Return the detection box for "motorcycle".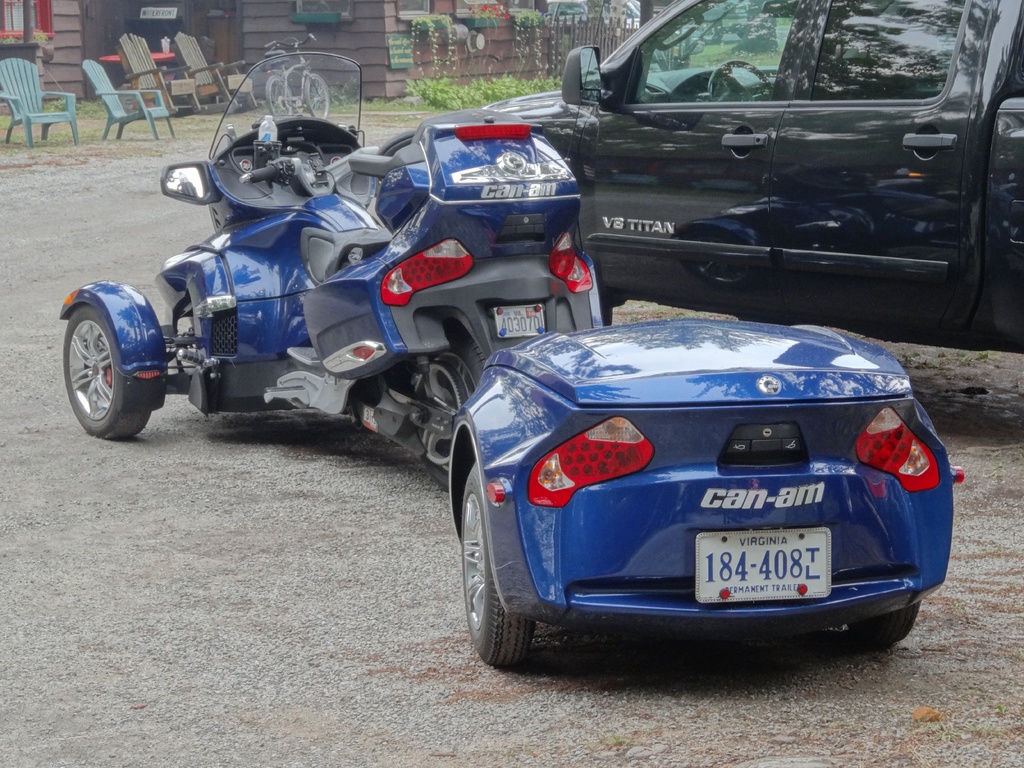
left=60, top=51, right=606, bottom=464.
